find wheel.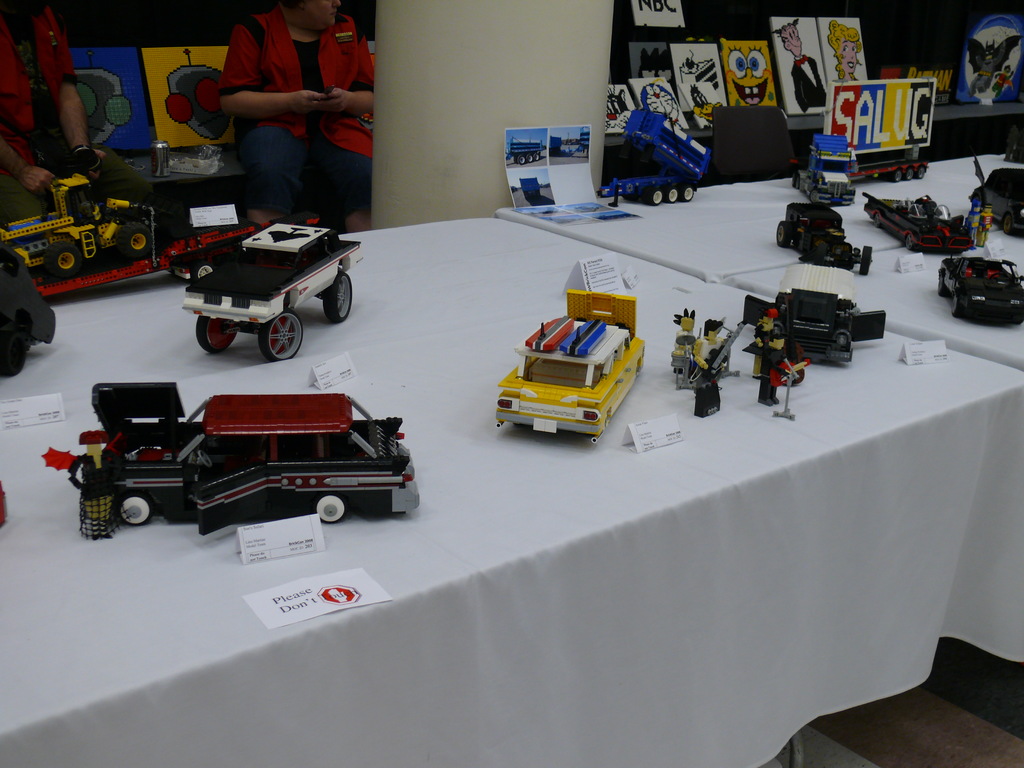
locate(950, 300, 954, 317).
